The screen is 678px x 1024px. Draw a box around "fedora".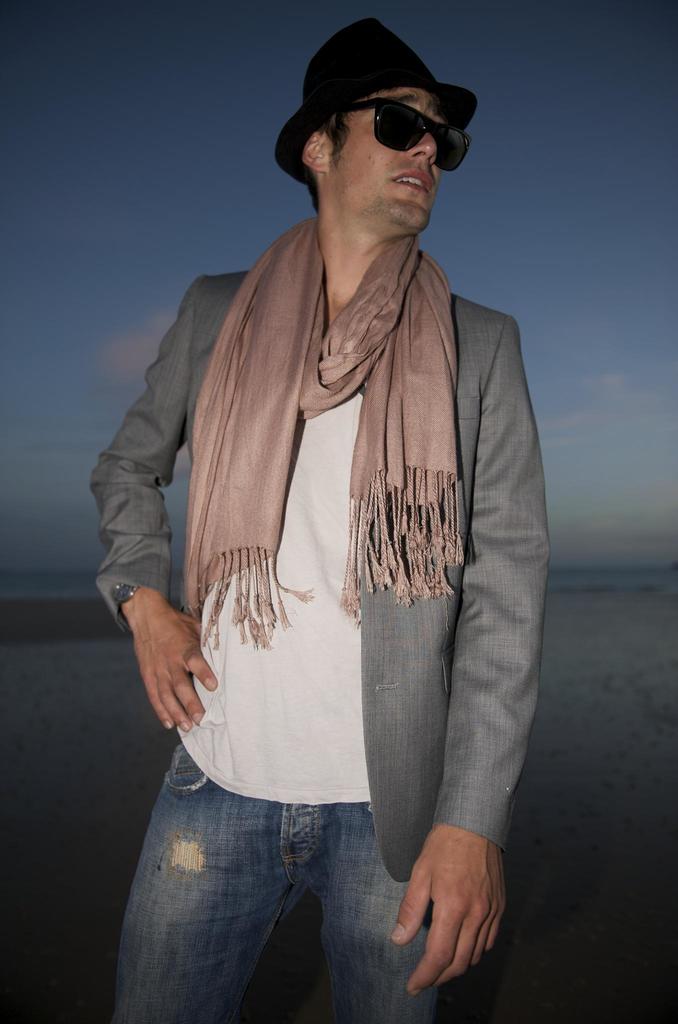
{"x1": 278, "y1": 22, "x2": 482, "y2": 180}.
